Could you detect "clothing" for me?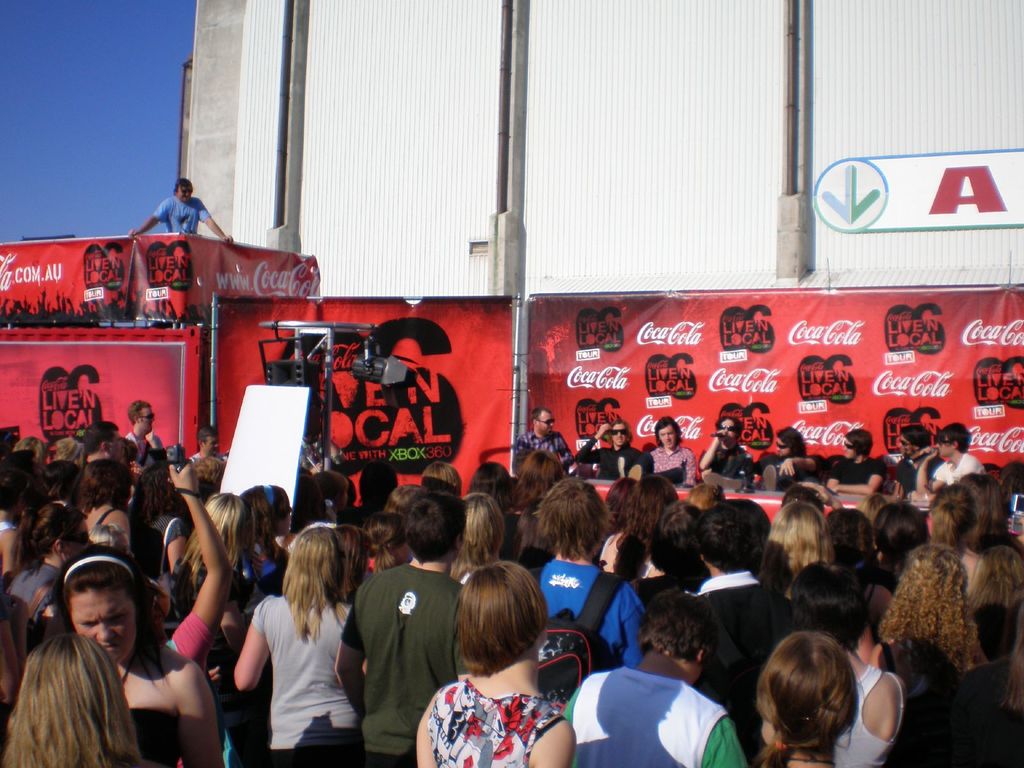
Detection result: region(935, 456, 977, 486).
